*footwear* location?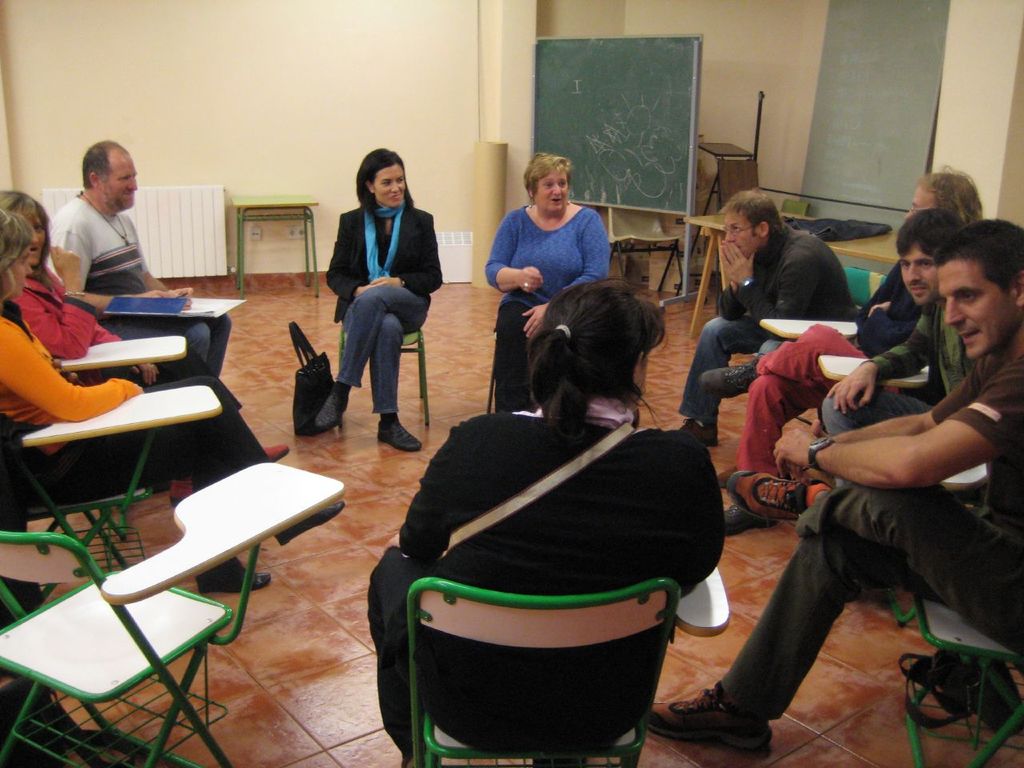
left=378, top=420, right=424, bottom=450
